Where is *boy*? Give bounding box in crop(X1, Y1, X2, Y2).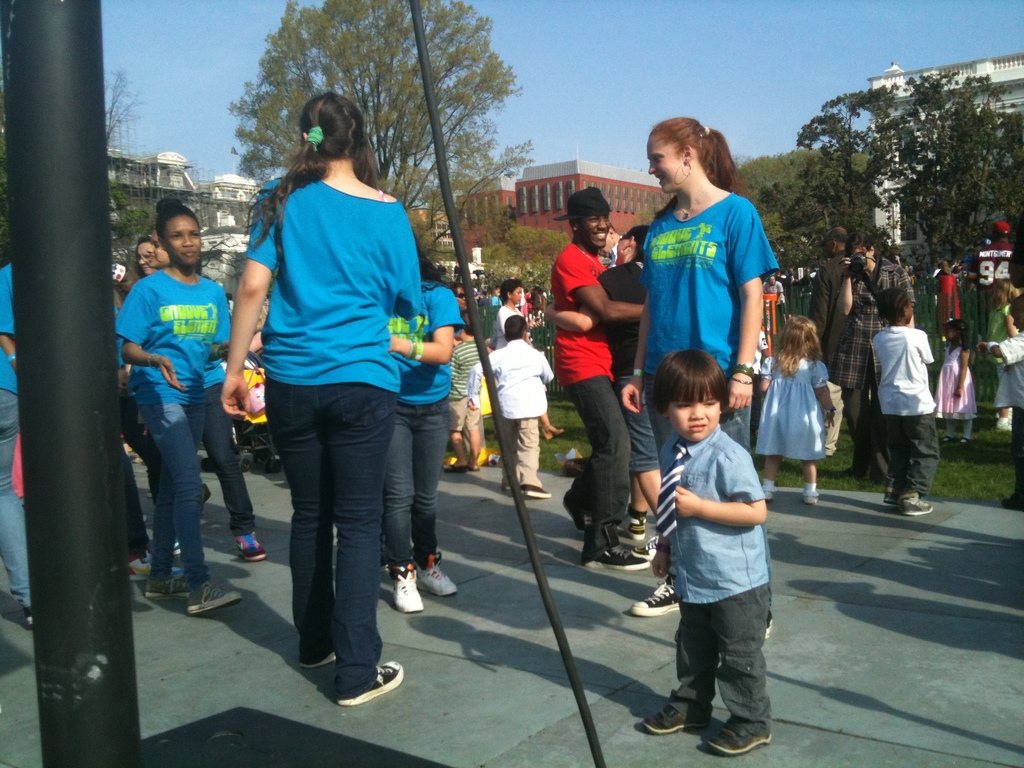
crop(464, 308, 556, 518).
